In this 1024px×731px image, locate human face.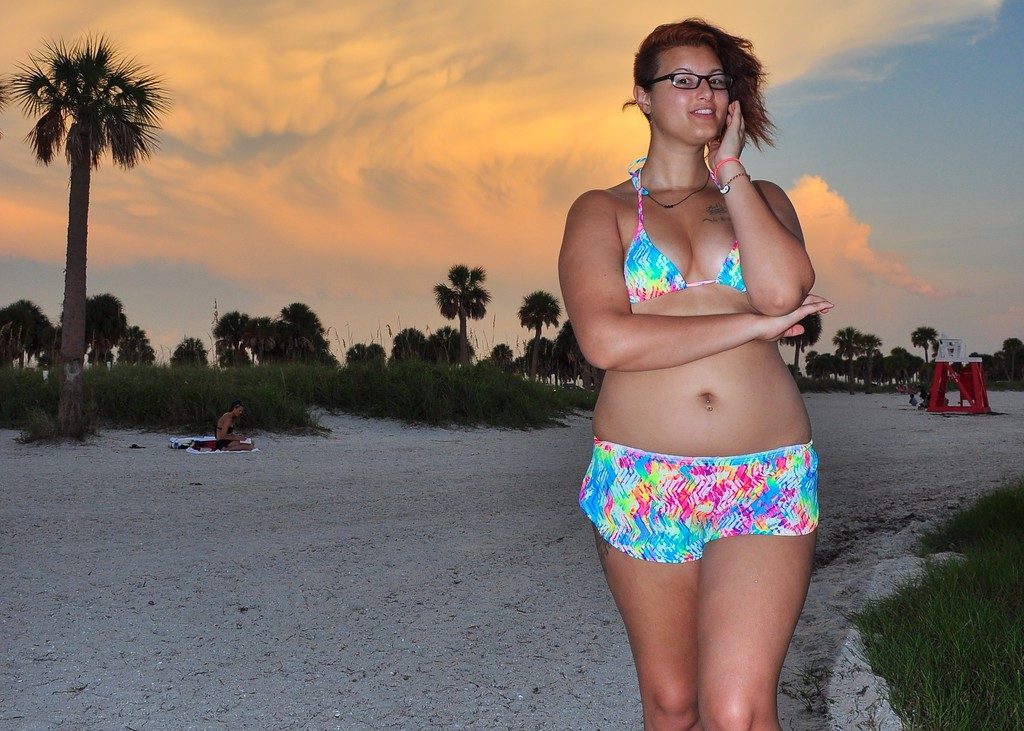
Bounding box: (left=232, top=408, right=244, bottom=420).
